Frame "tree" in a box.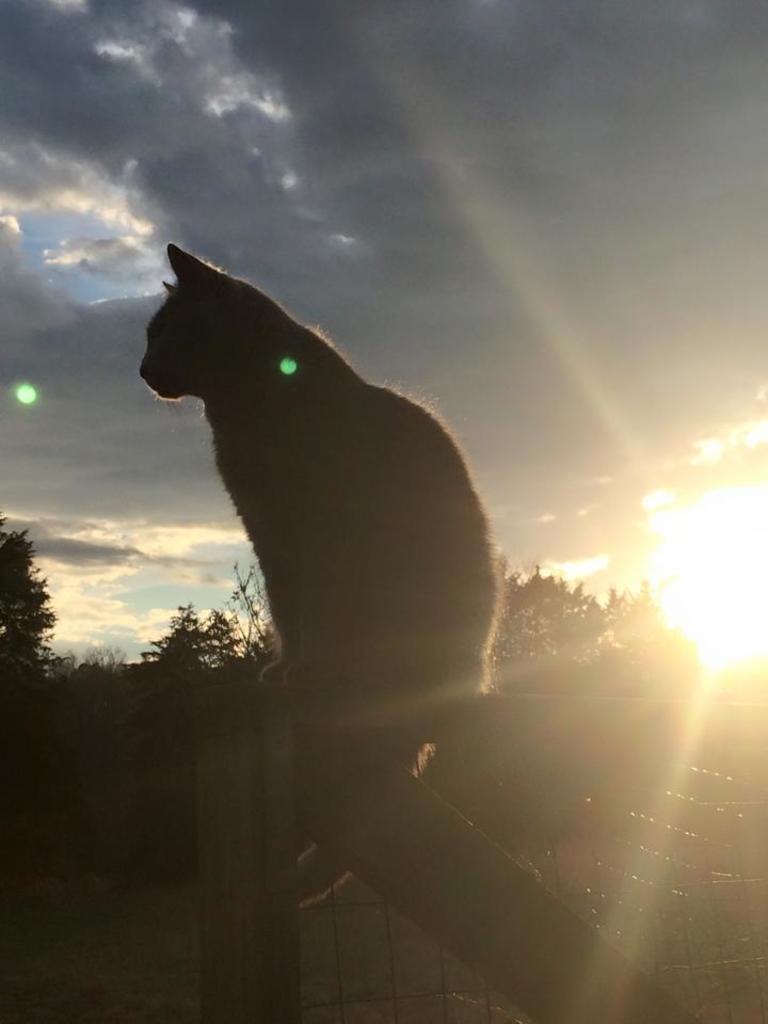
rect(146, 610, 220, 675).
